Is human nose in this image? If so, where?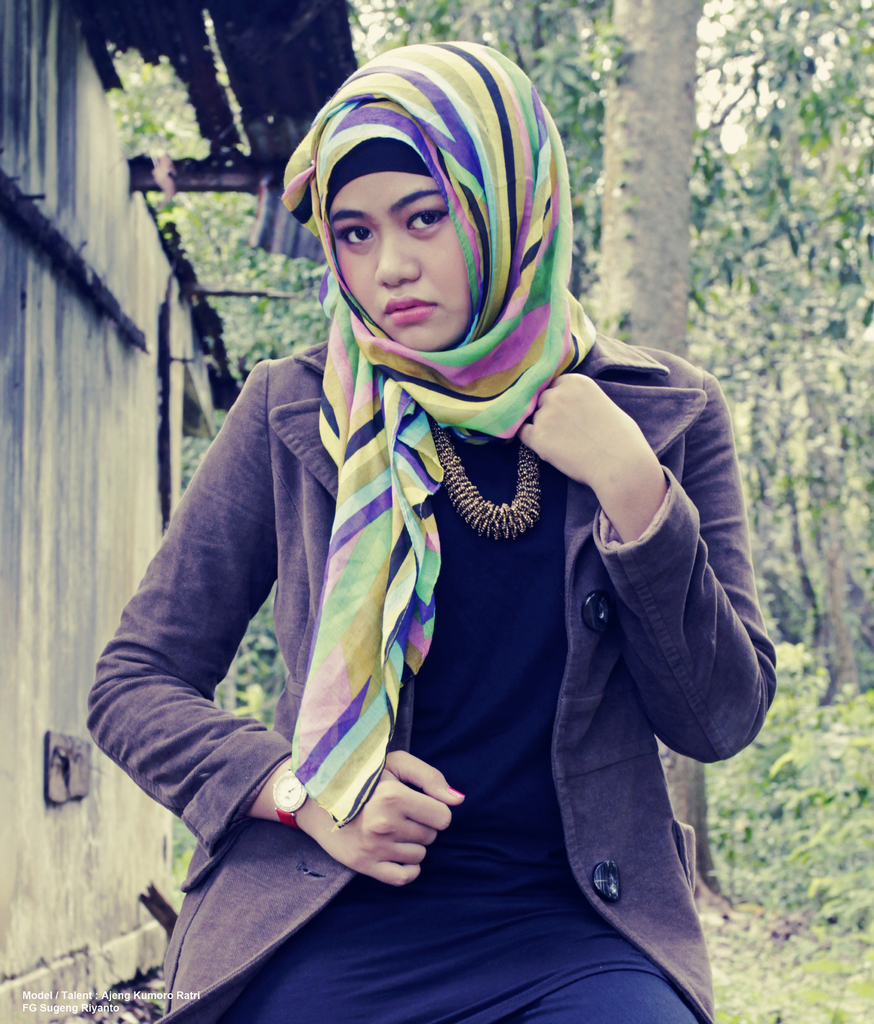
Yes, at [x1=375, y1=223, x2=422, y2=285].
